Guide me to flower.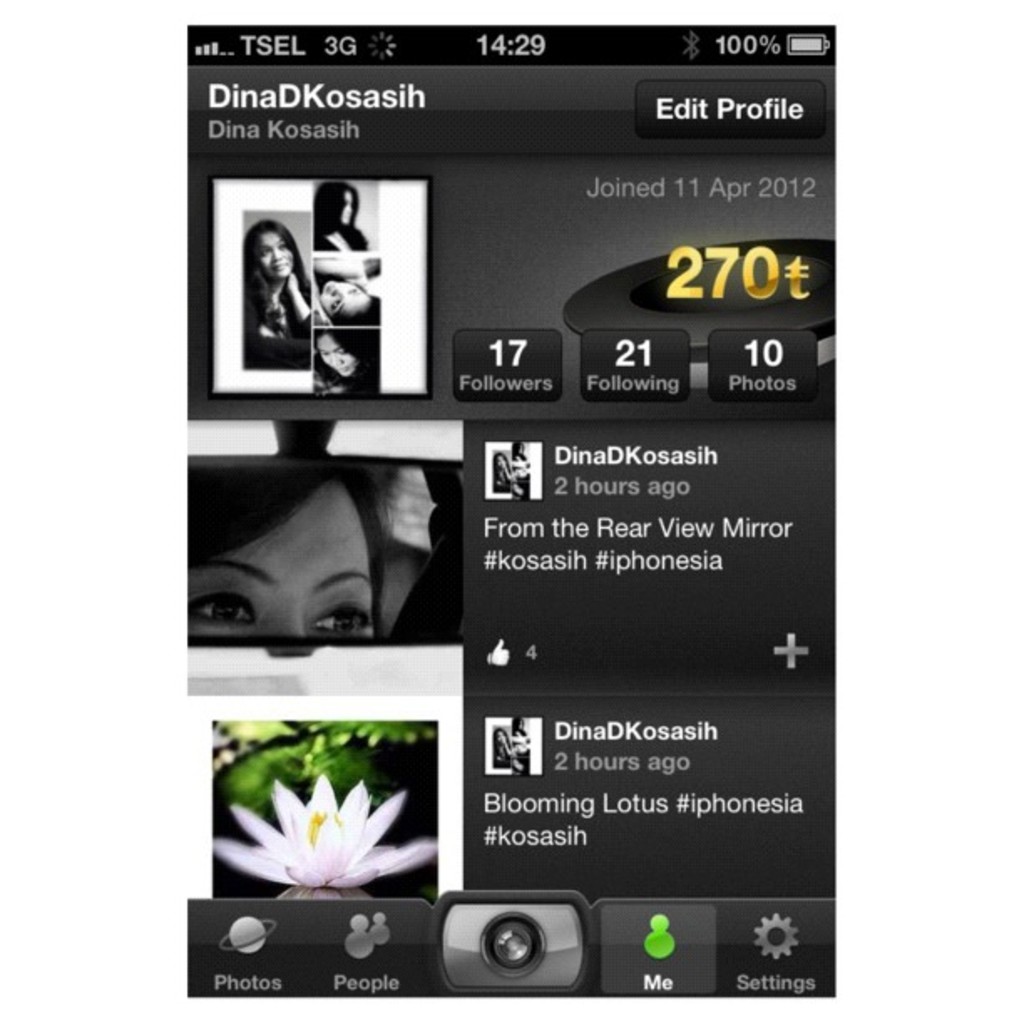
Guidance: (238,746,425,905).
